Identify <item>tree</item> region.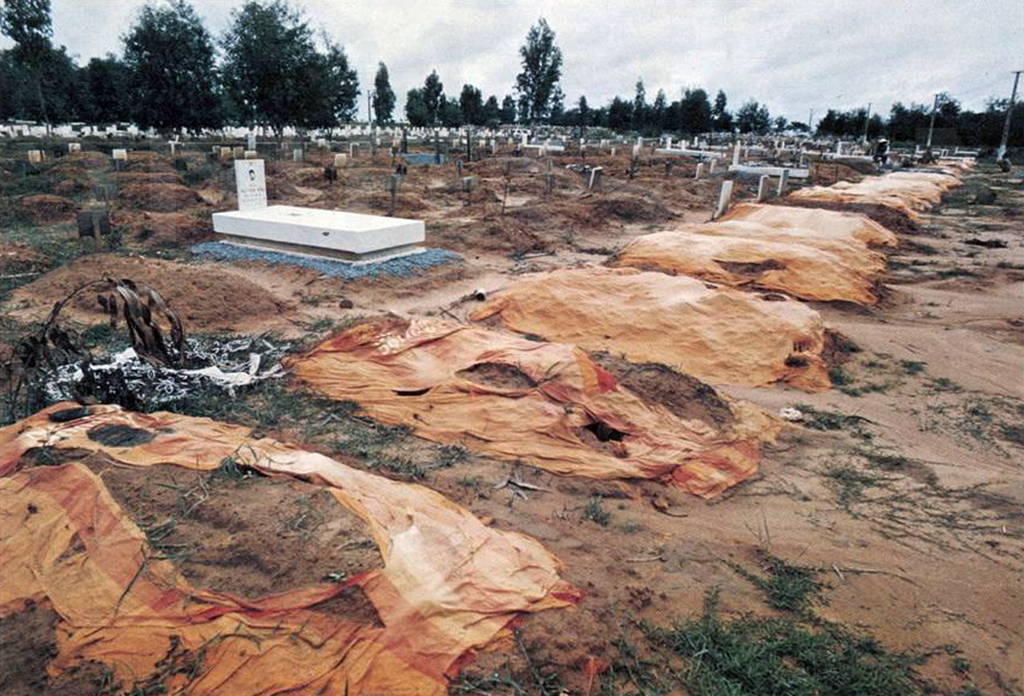
Region: rect(127, 0, 243, 130).
